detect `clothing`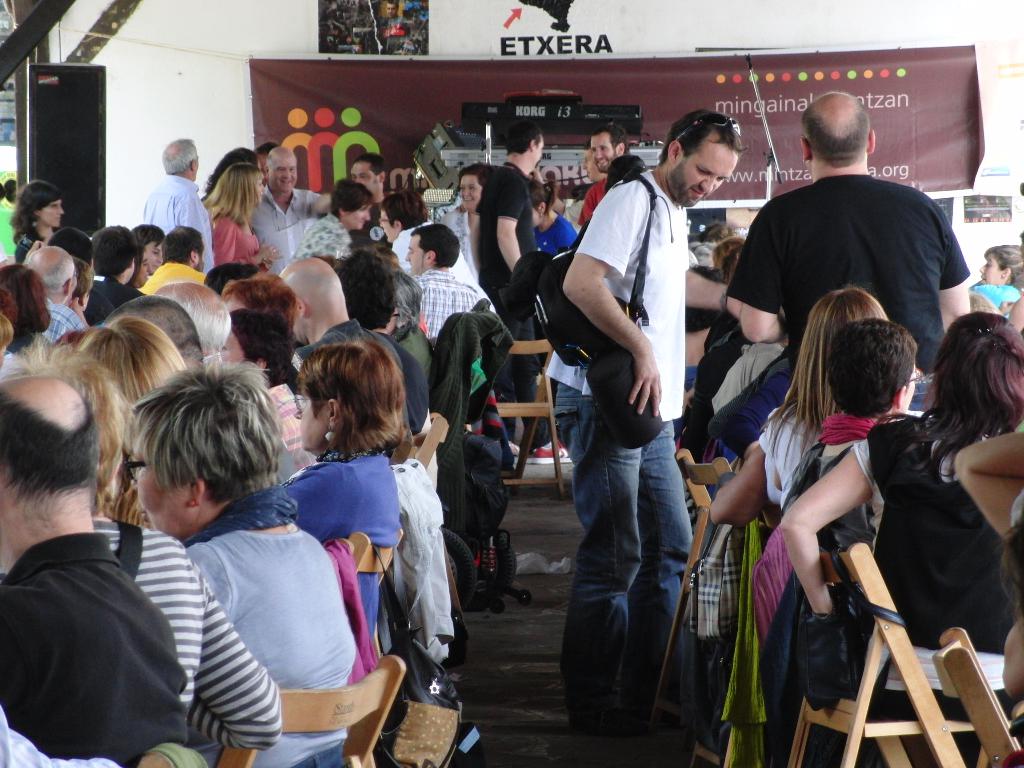
(291,214,356,273)
